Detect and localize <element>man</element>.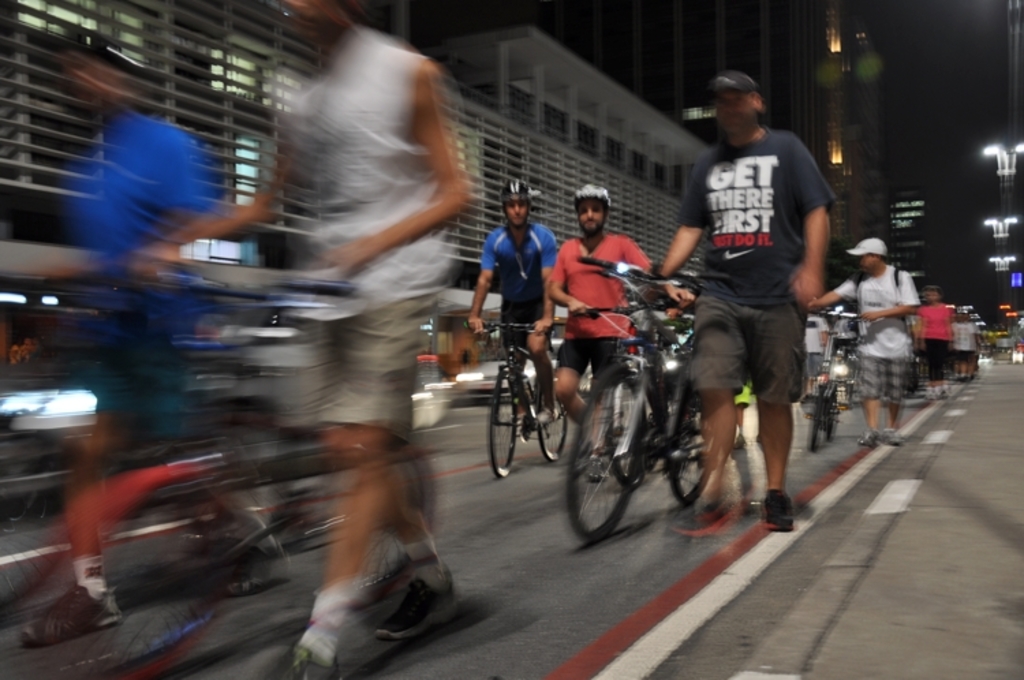
Localized at BBox(668, 64, 849, 531).
